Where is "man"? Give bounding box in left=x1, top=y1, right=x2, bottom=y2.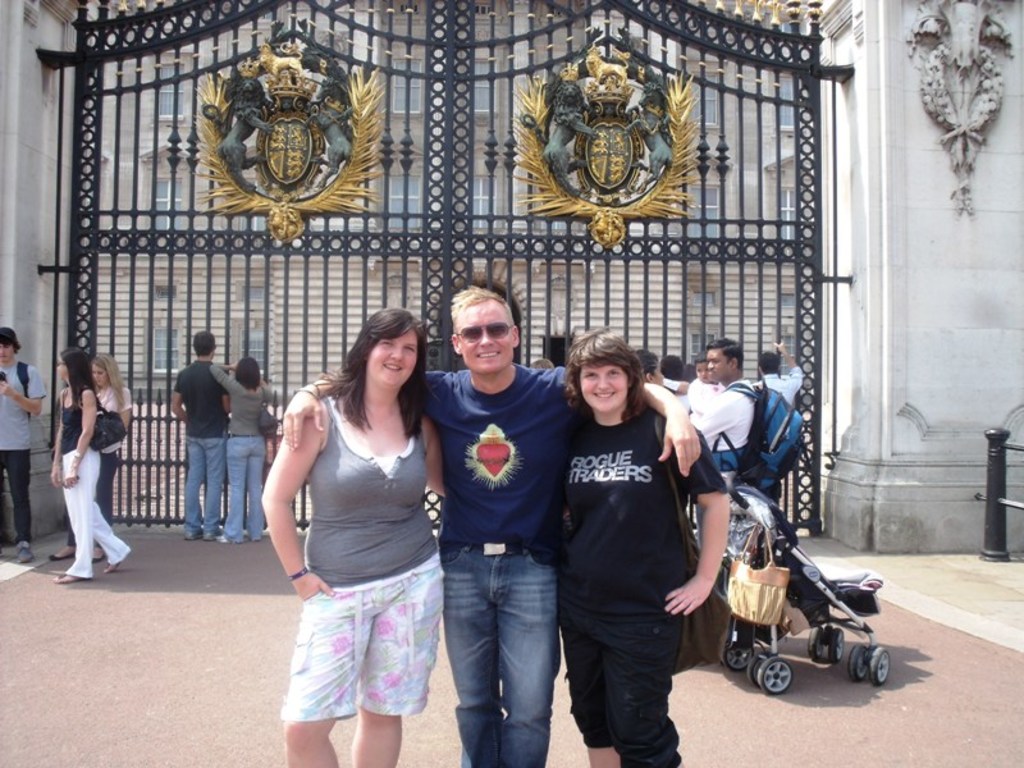
left=172, top=324, right=228, bottom=541.
